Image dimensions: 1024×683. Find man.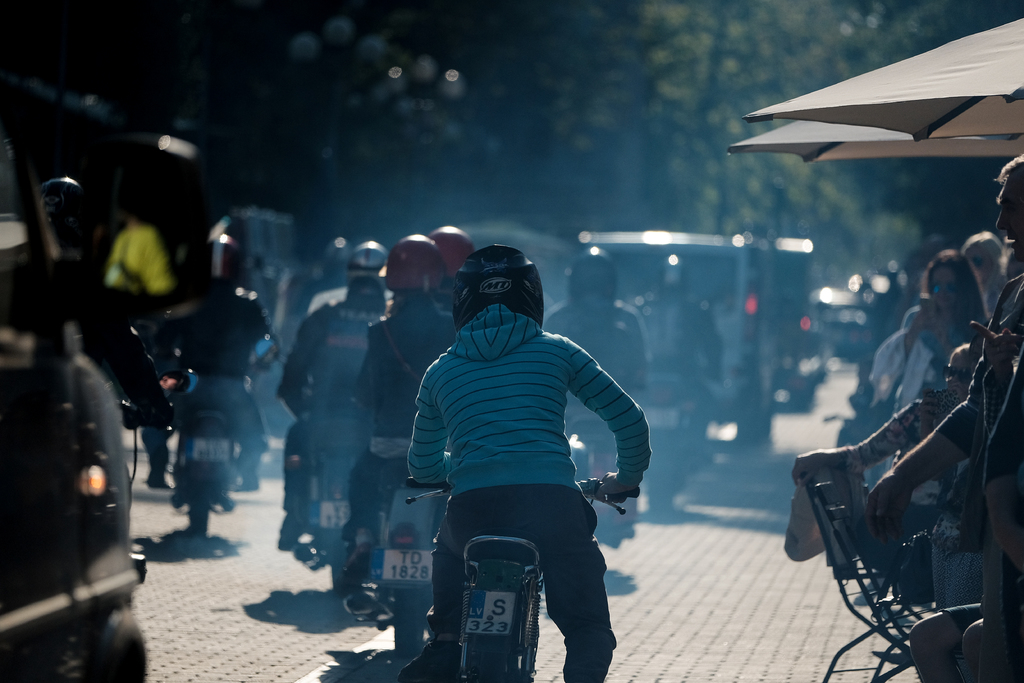
[867,158,1023,636].
